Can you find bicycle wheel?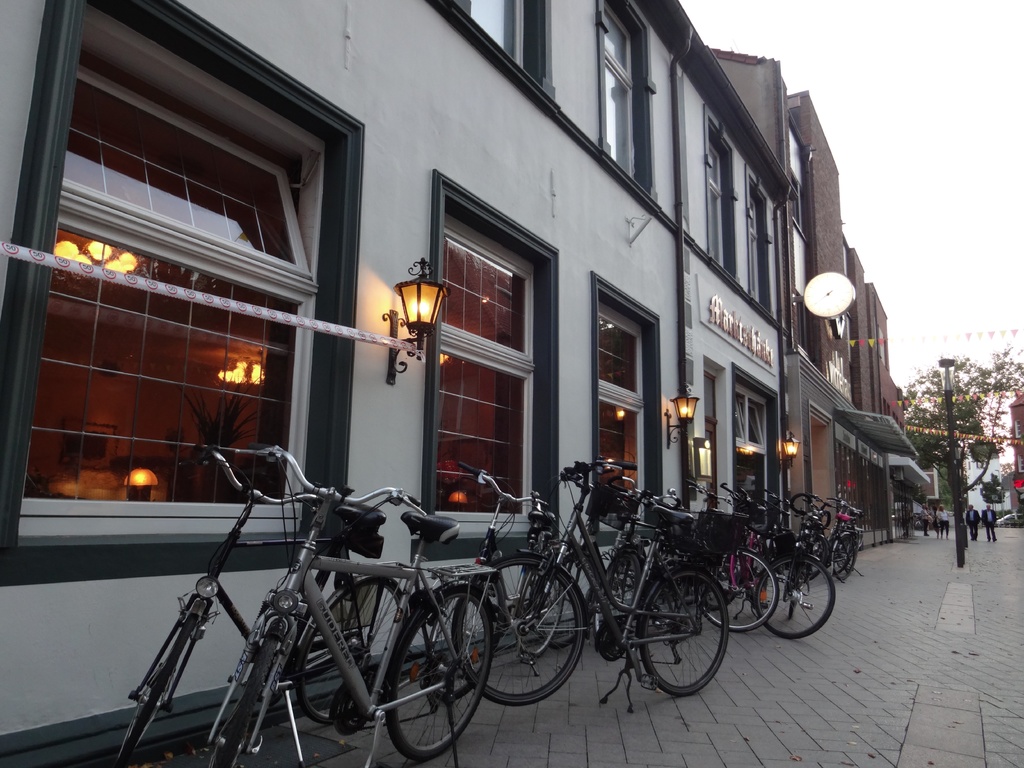
Yes, bounding box: select_region(294, 579, 406, 730).
